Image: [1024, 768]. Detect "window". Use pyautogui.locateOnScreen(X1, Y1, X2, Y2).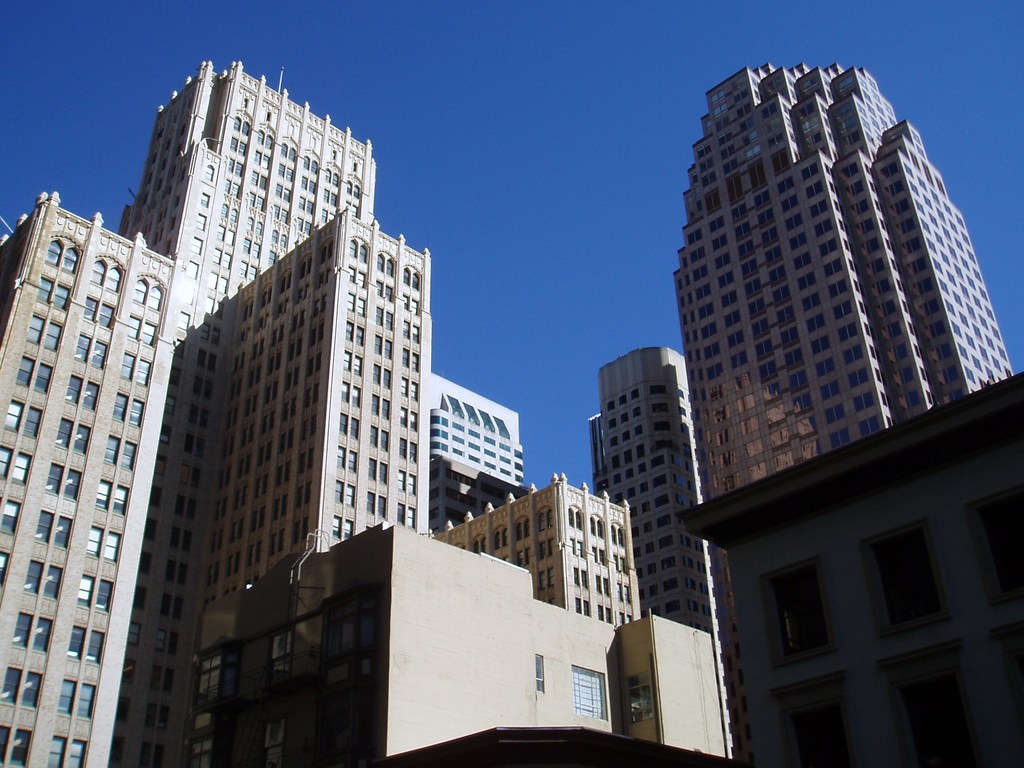
pyautogui.locateOnScreen(260, 714, 288, 767).
